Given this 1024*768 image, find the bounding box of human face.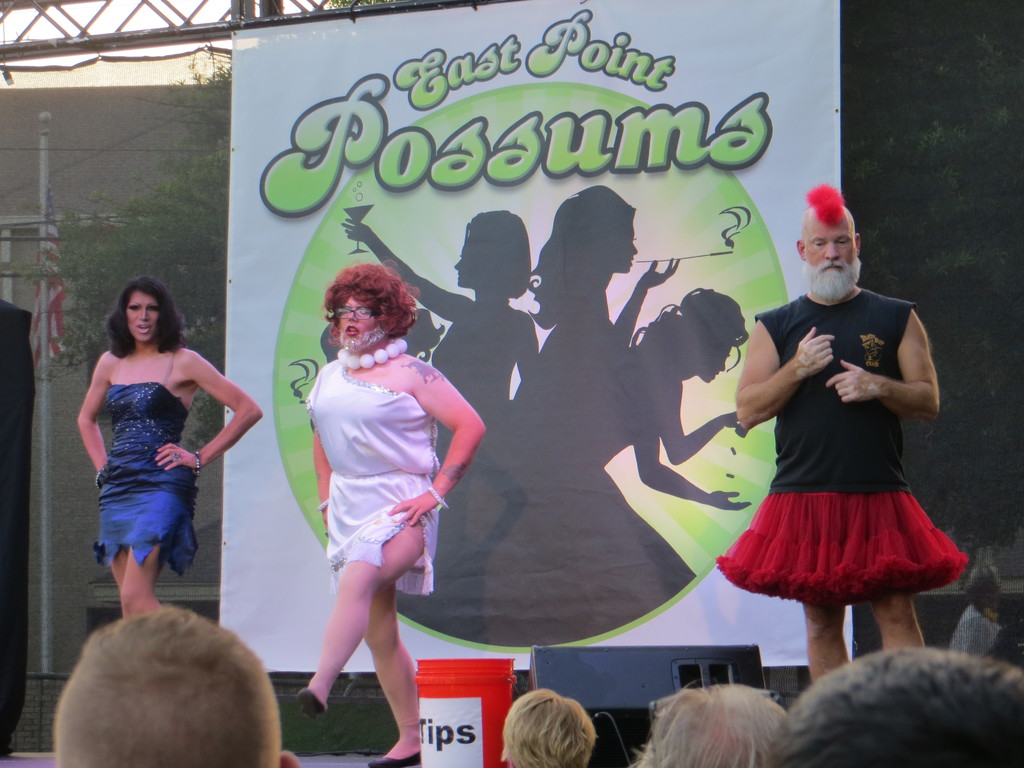
crop(692, 343, 730, 383).
